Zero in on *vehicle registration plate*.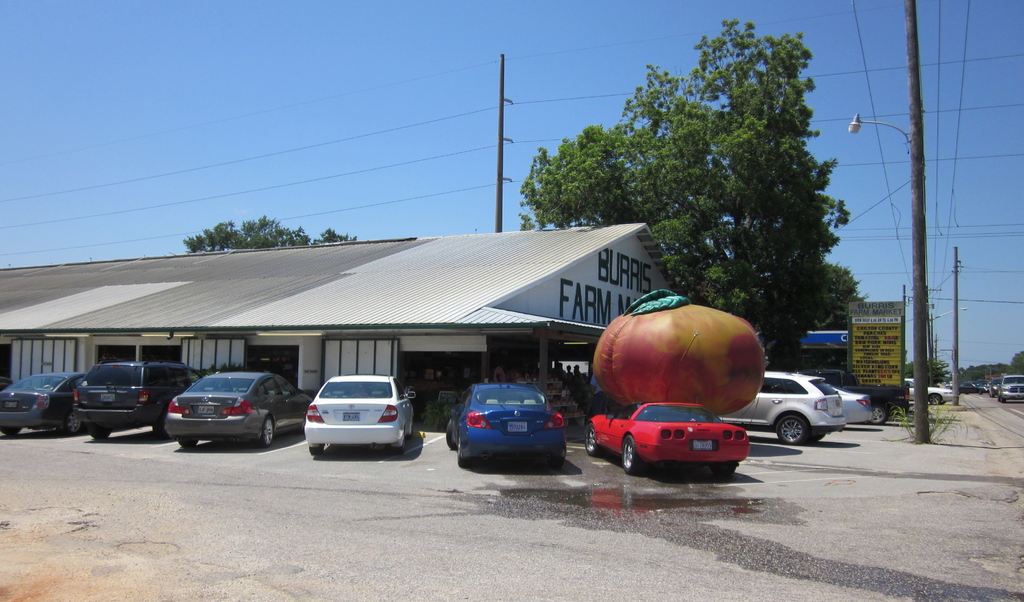
Zeroed in: detection(509, 421, 527, 432).
